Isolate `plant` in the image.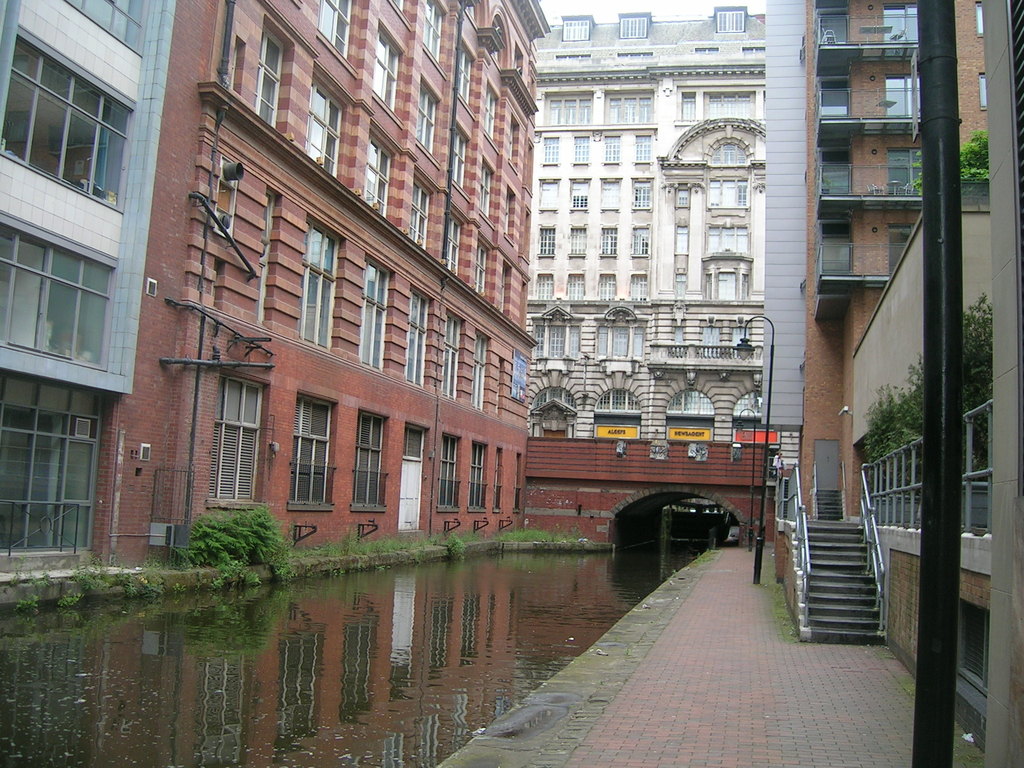
Isolated region: {"left": 242, "top": 574, "right": 267, "bottom": 589}.
